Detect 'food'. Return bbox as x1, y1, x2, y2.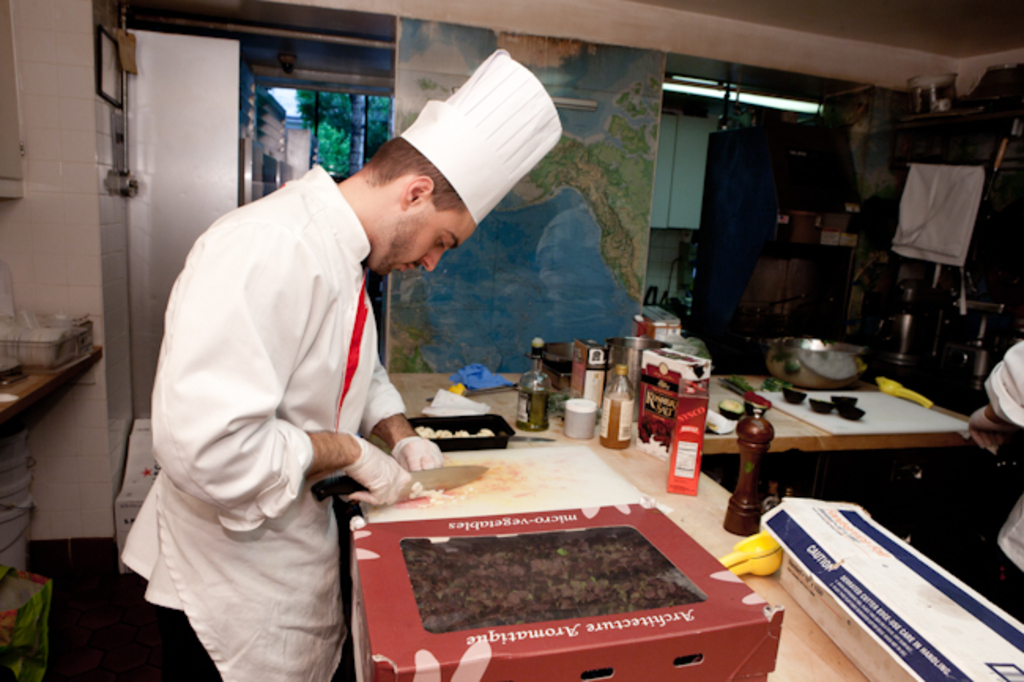
416, 425, 495, 436.
